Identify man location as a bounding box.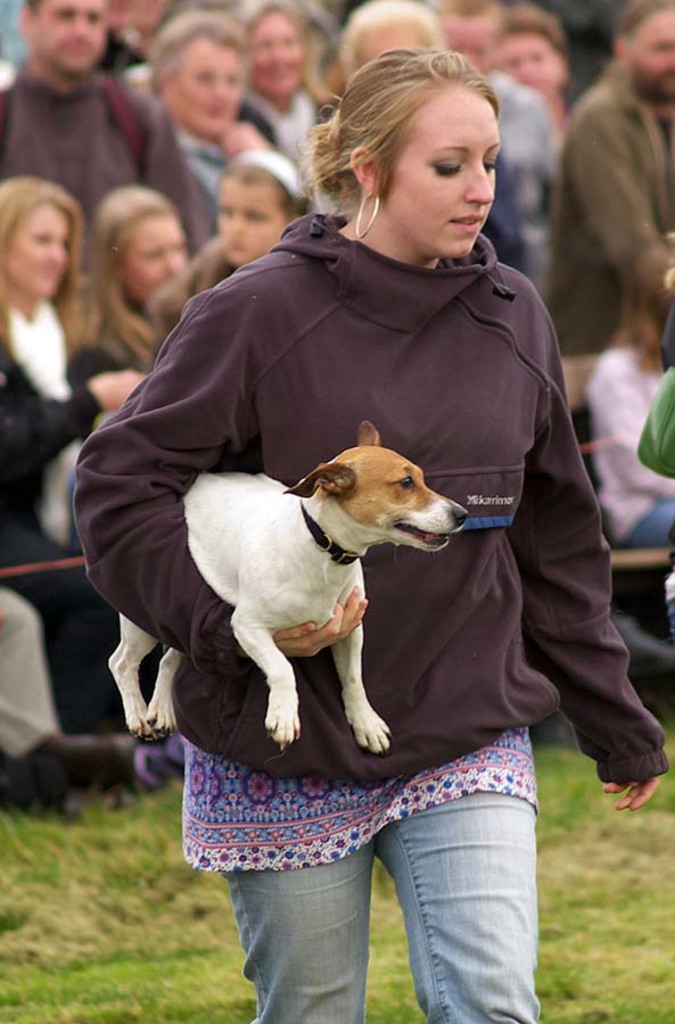
{"left": 0, "top": 0, "right": 209, "bottom": 229}.
